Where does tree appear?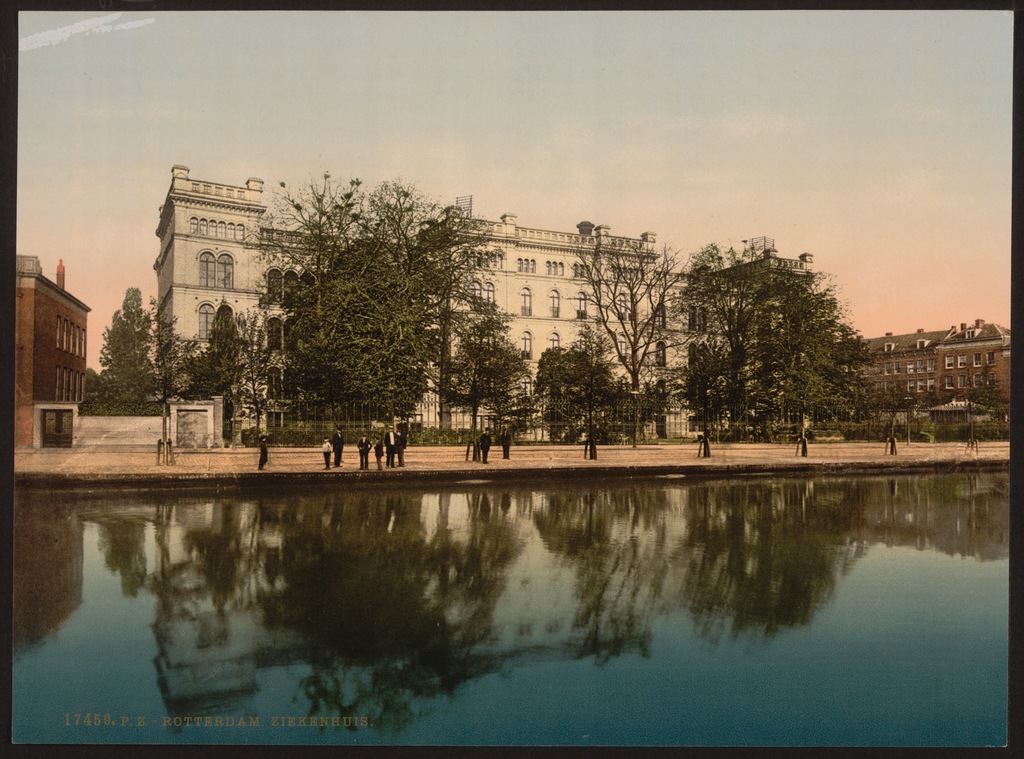
Appears at pyautogui.locateOnScreen(566, 231, 668, 459).
